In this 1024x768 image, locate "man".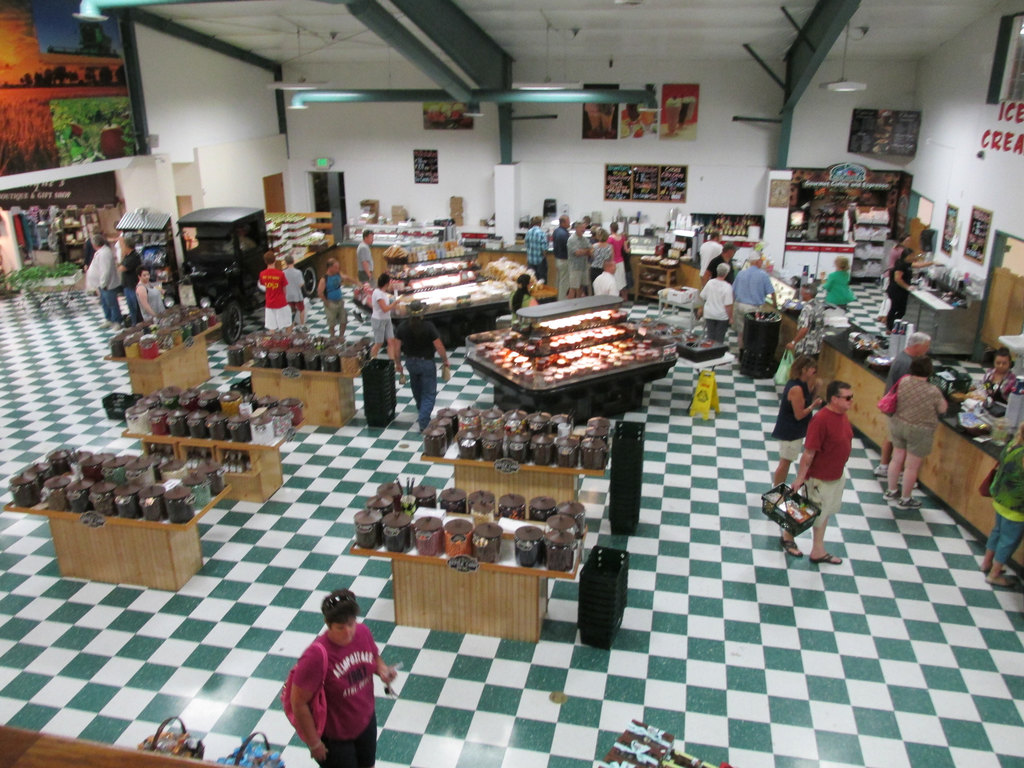
Bounding box: l=730, t=253, r=780, b=352.
